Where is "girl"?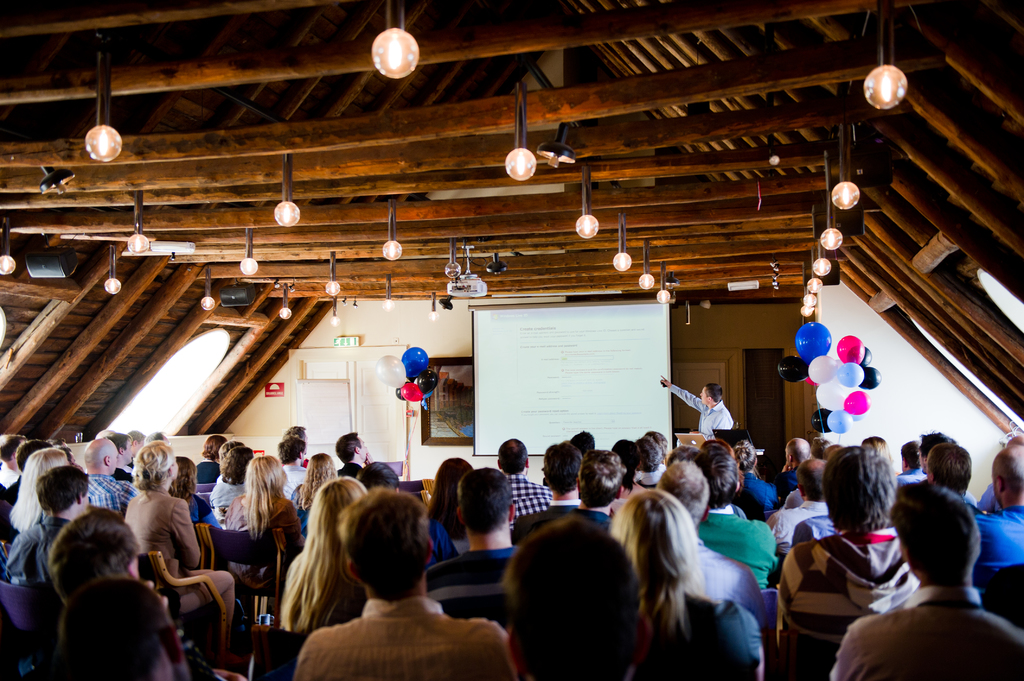
select_region(358, 461, 399, 490).
